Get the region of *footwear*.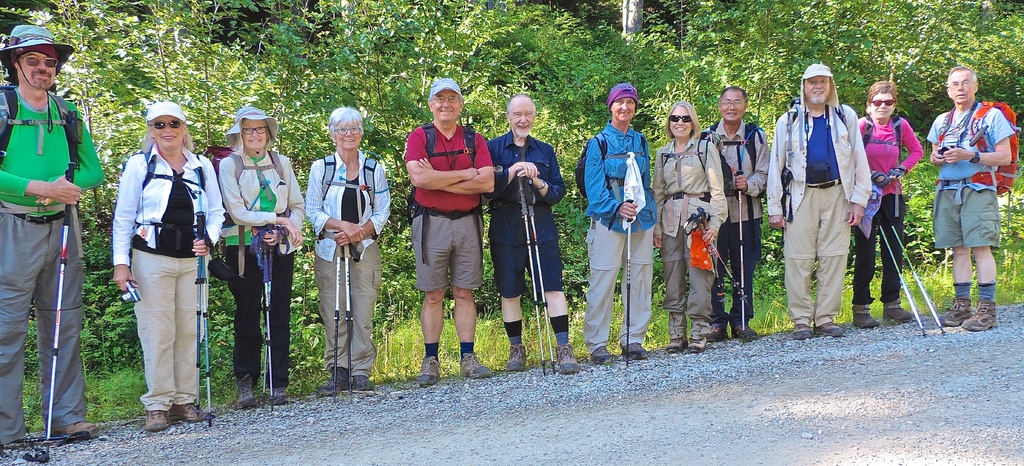
{"x1": 795, "y1": 324, "x2": 815, "y2": 340}.
